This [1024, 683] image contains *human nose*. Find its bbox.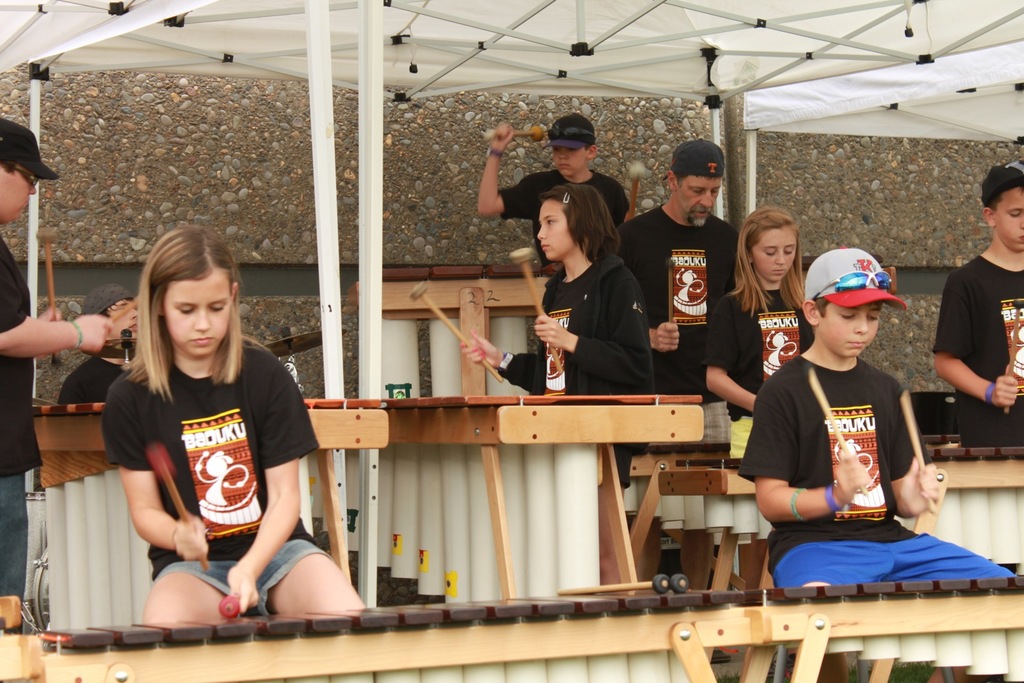
[699, 191, 714, 207].
